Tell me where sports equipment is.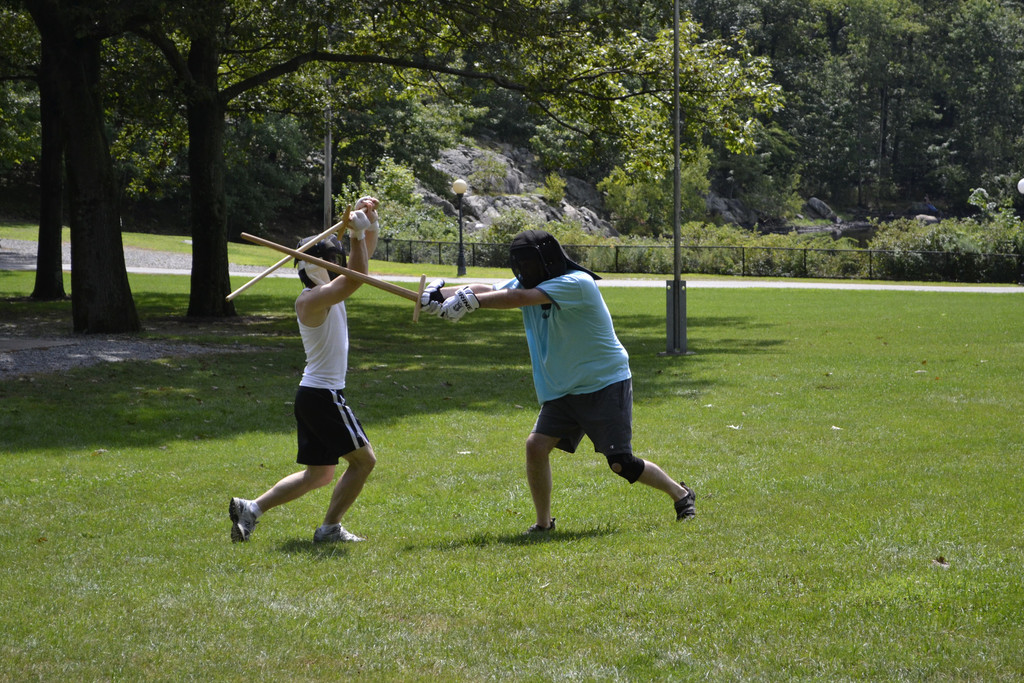
sports equipment is at [left=438, top=288, right=479, bottom=323].
